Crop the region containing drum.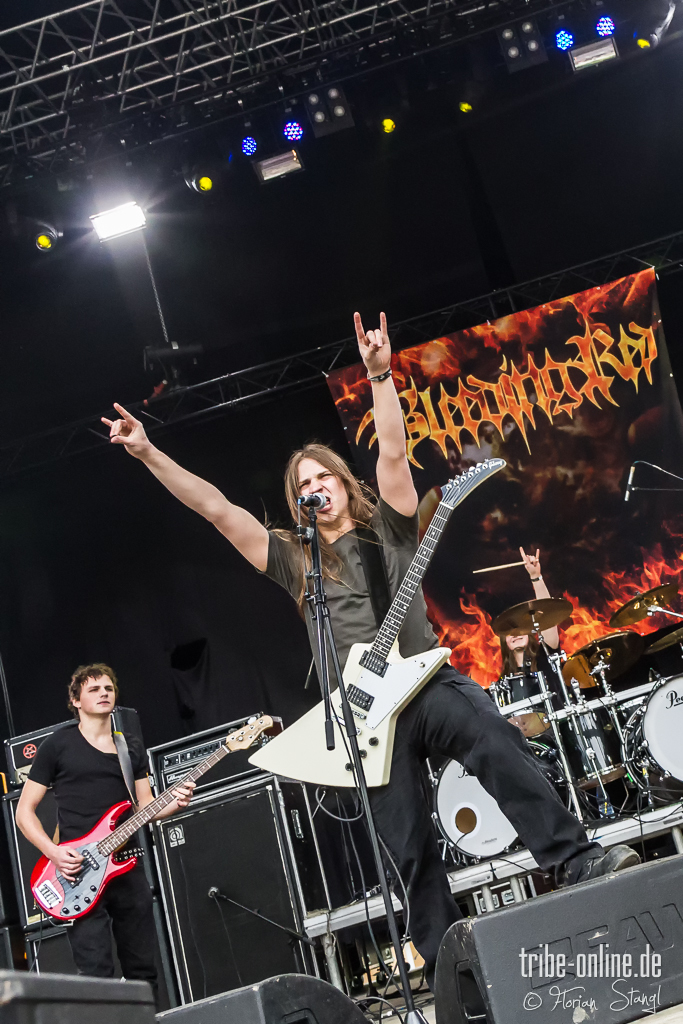
Crop region: 428:737:561:861.
